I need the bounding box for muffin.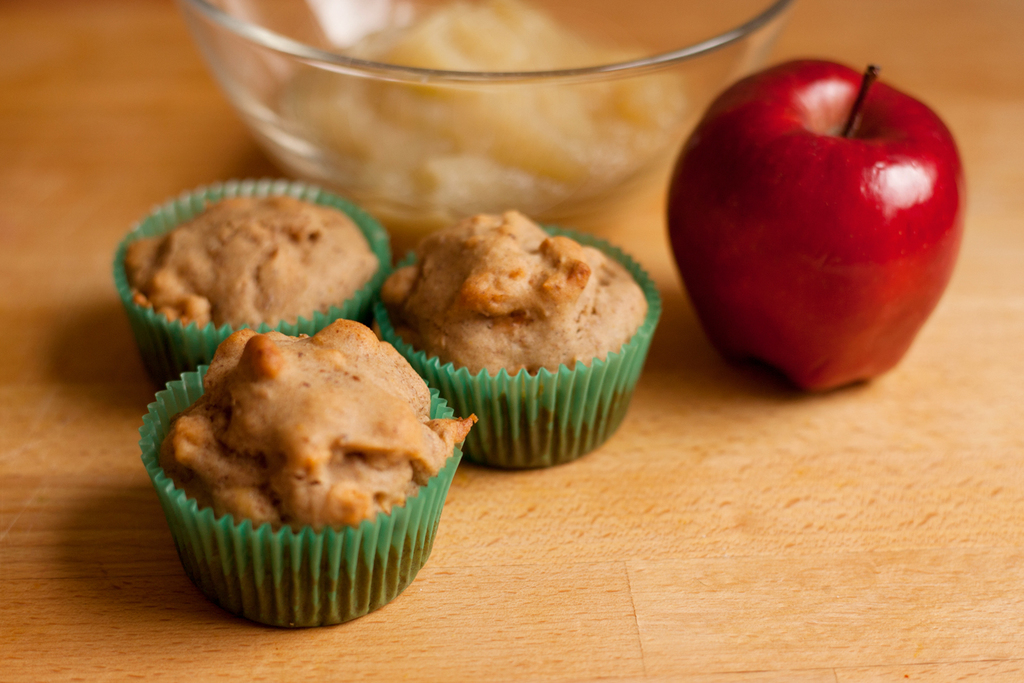
Here it is: select_region(371, 208, 666, 473).
